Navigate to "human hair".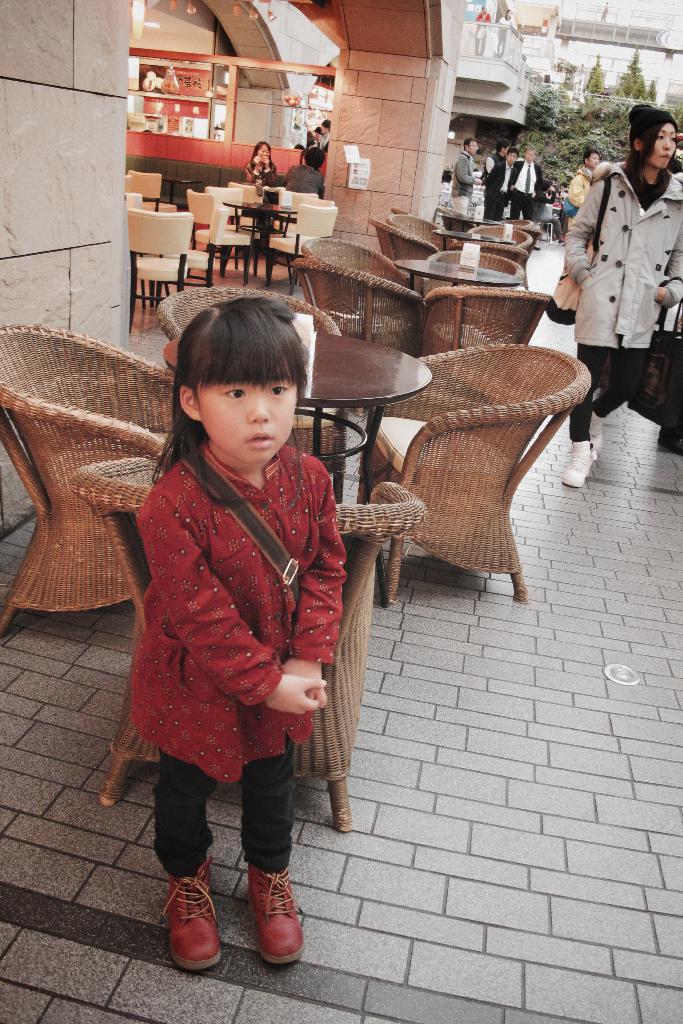
Navigation target: 249, 141, 273, 163.
